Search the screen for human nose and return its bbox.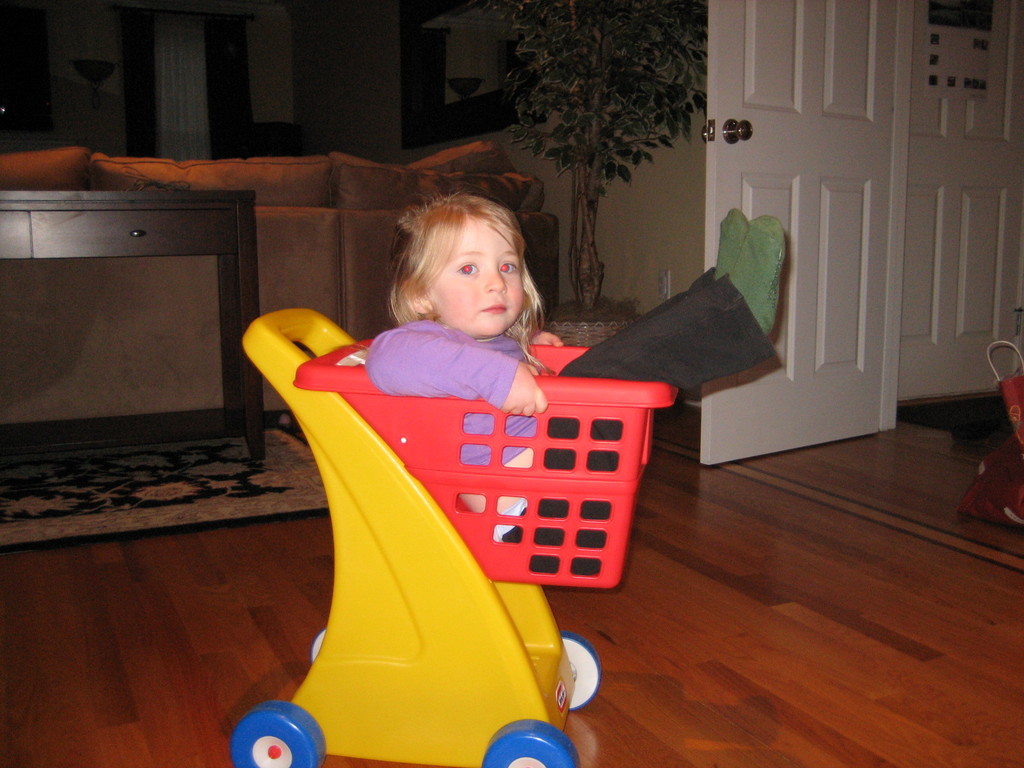
Found: box=[485, 265, 507, 294].
